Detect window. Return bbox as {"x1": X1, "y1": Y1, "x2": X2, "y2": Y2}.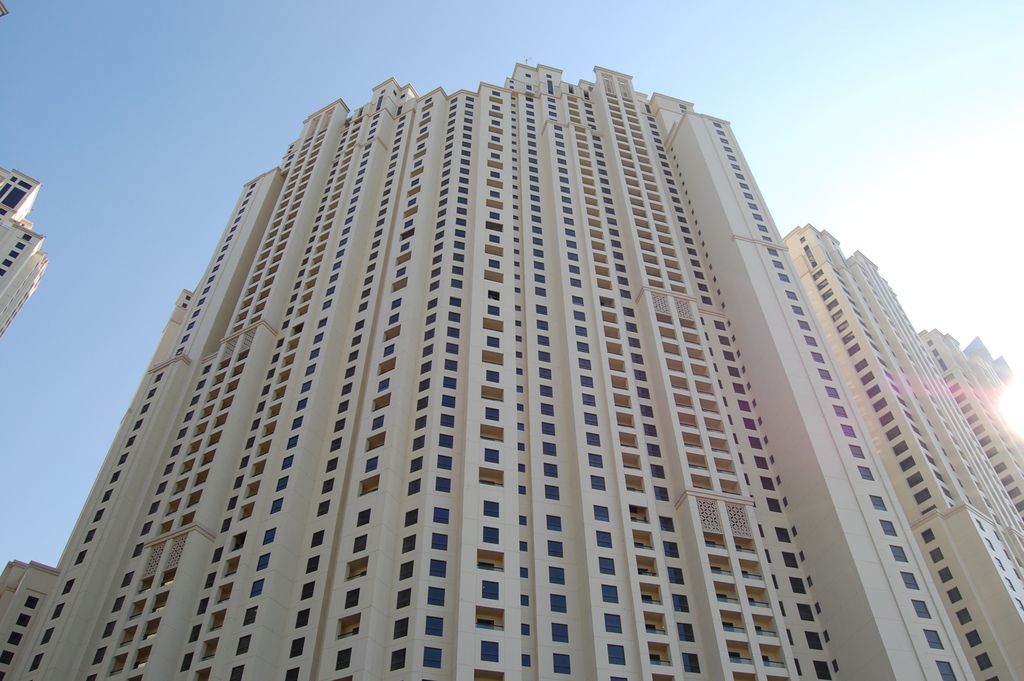
{"x1": 525, "y1": 97, "x2": 533, "y2": 103}.
